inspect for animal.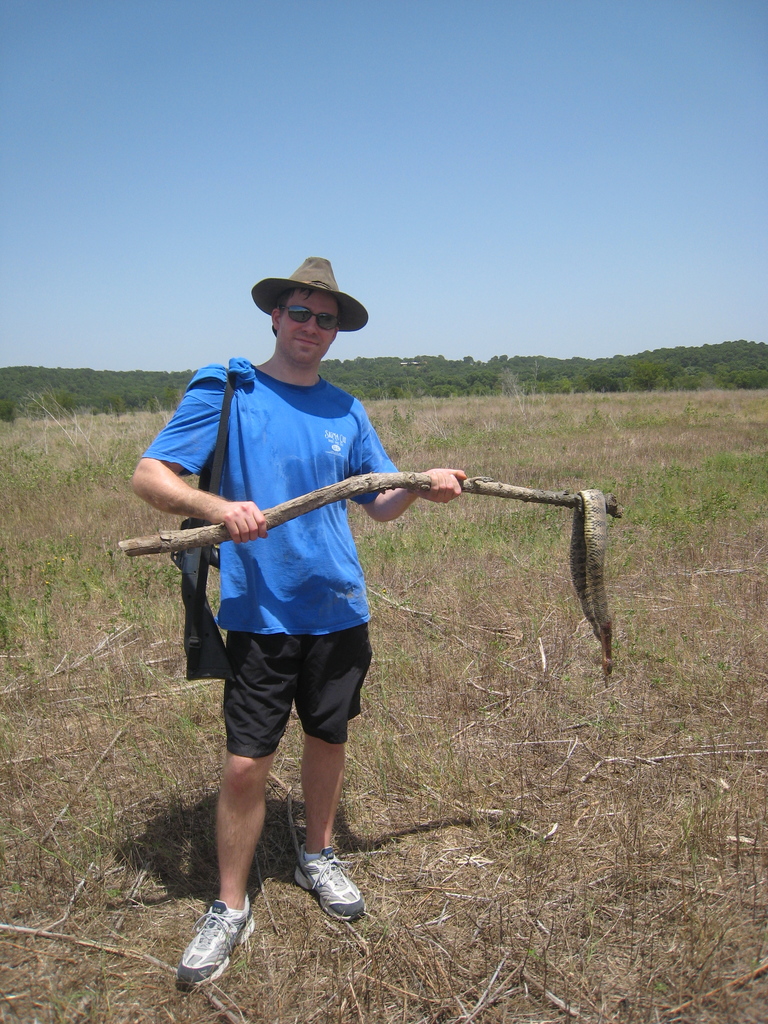
Inspection: <bbox>563, 487, 614, 684</bbox>.
